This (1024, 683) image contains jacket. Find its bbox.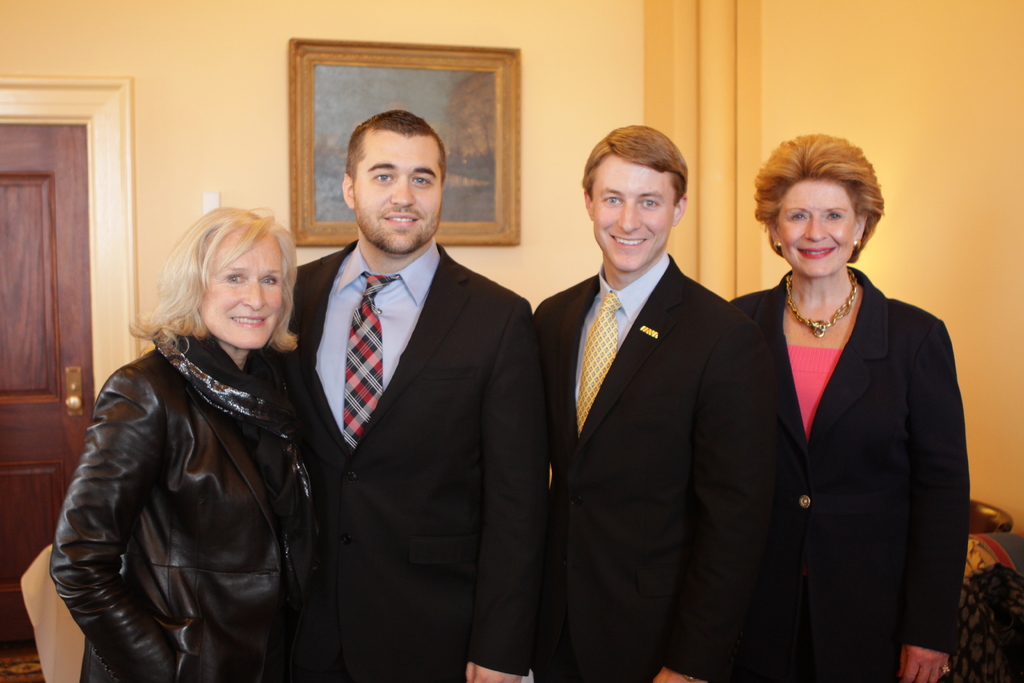
<region>48, 267, 333, 648</region>.
